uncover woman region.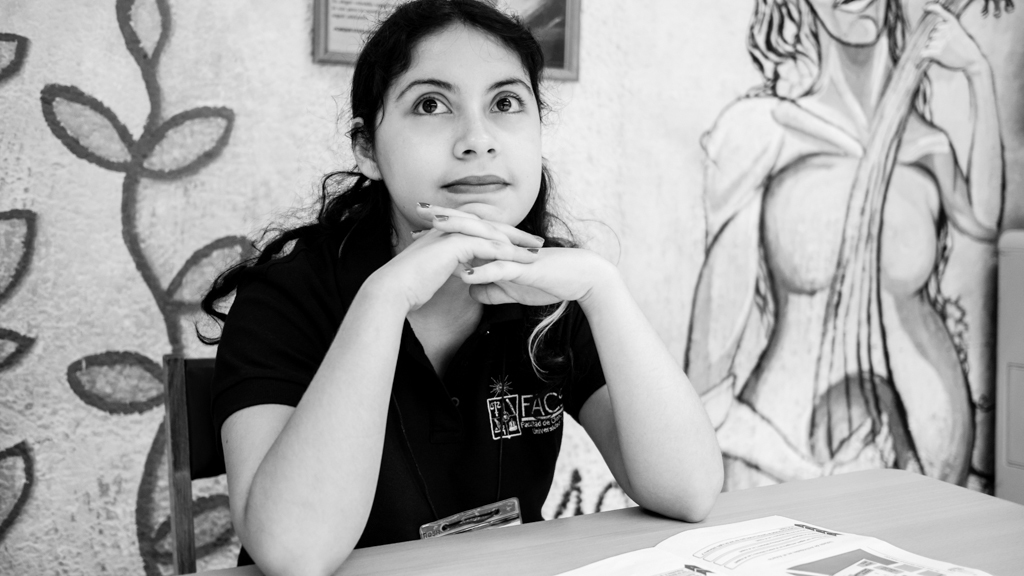
Uncovered: [left=676, top=0, right=1009, bottom=500].
